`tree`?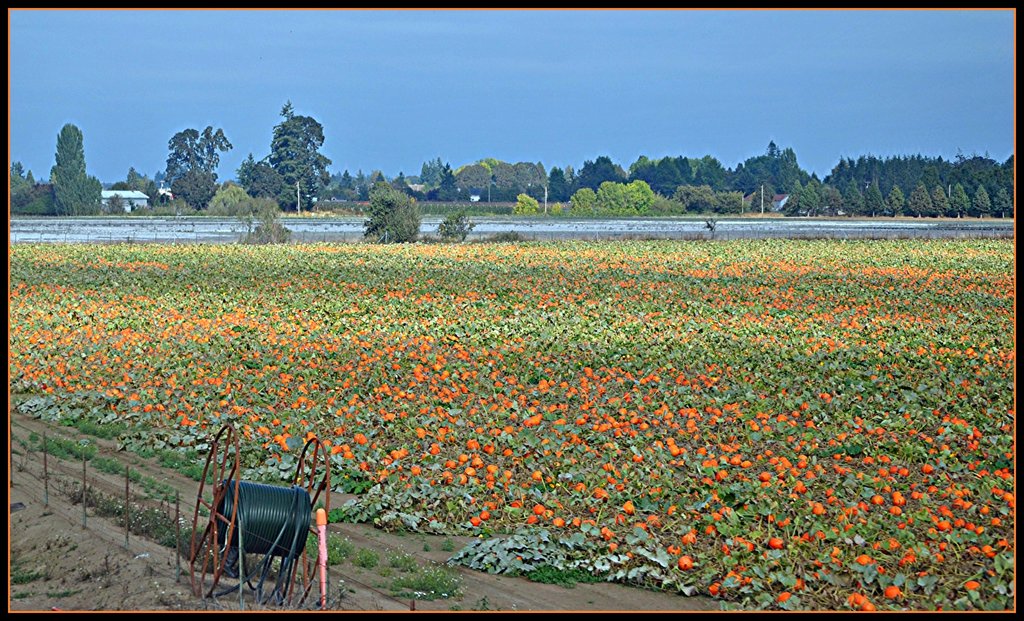
l=339, t=168, r=350, b=190
